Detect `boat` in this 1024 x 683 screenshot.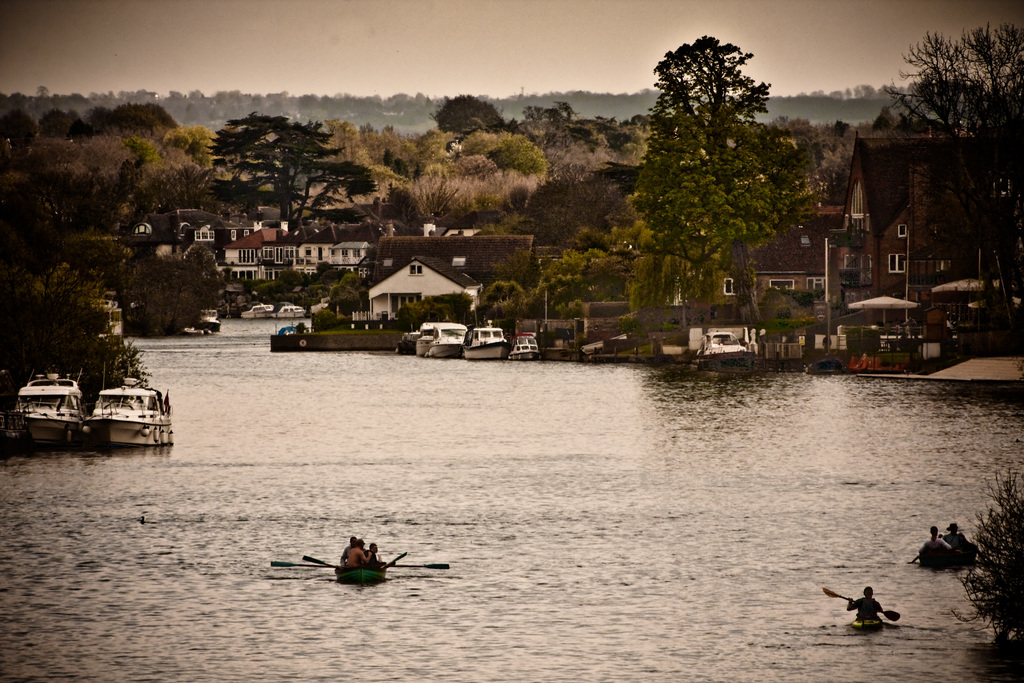
Detection: box=[504, 333, 543, 359].
